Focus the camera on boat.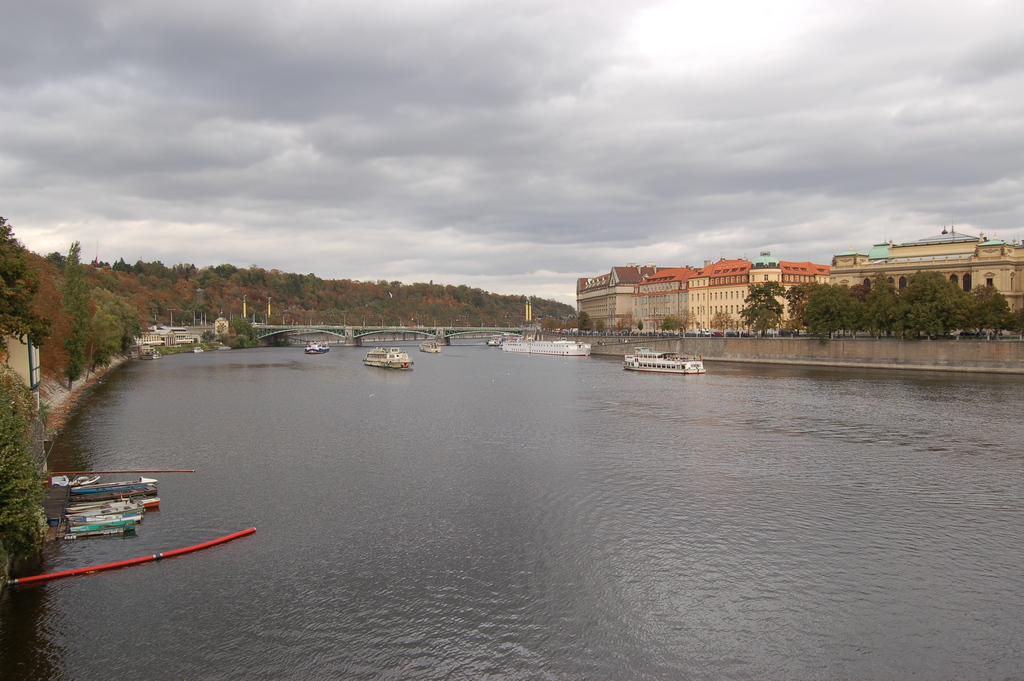
Focus region: left=52, top=525, right=141, bottom=539.
